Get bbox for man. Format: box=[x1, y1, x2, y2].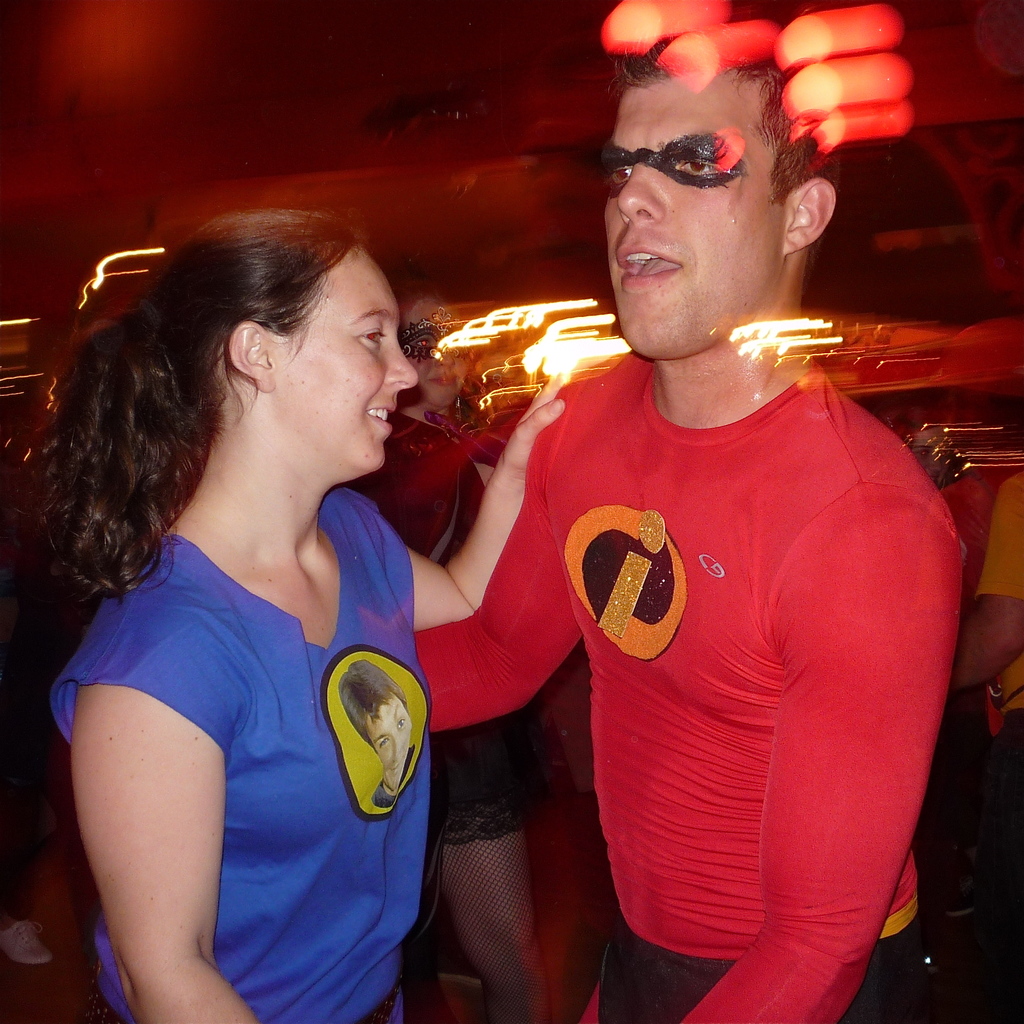
box=[344, 47, 989, 1023].
